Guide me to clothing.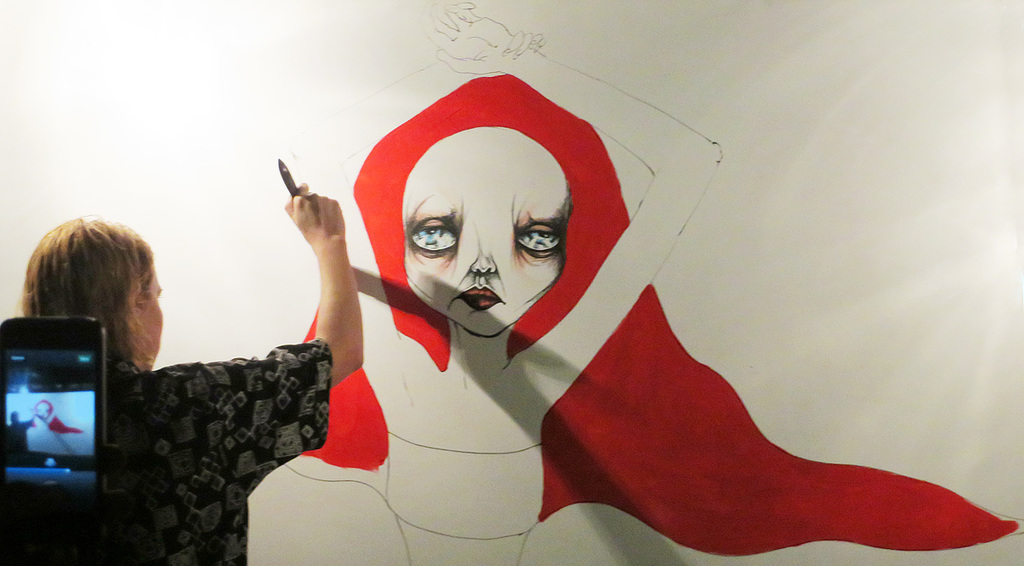
Guidance: Rect(112, 341, 324, 564).
